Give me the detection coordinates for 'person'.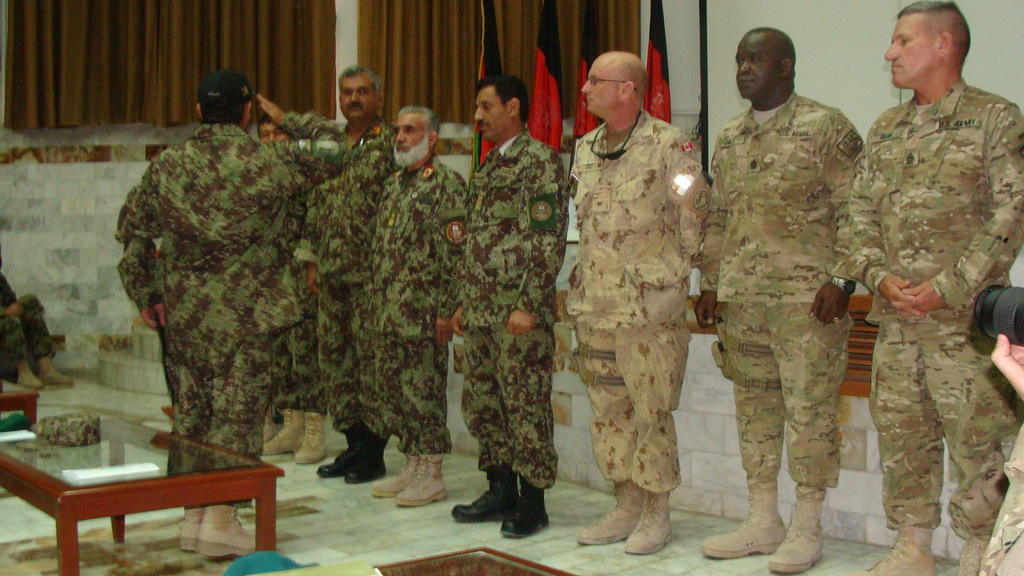
(0, 291, 68, 406).
